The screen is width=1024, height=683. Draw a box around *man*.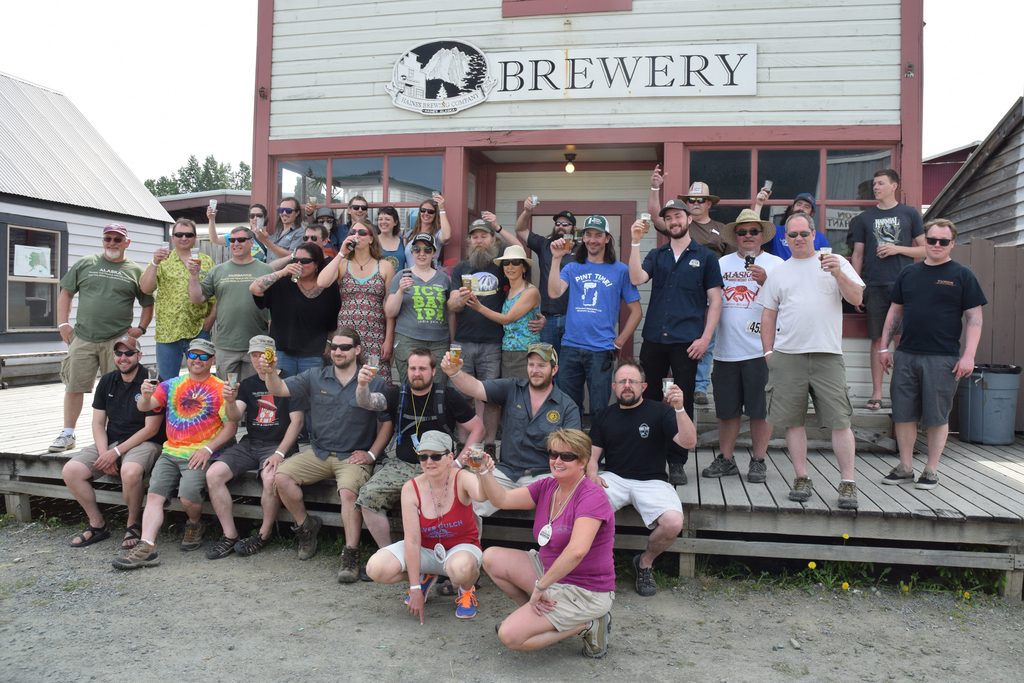
[851,167,928,413].
